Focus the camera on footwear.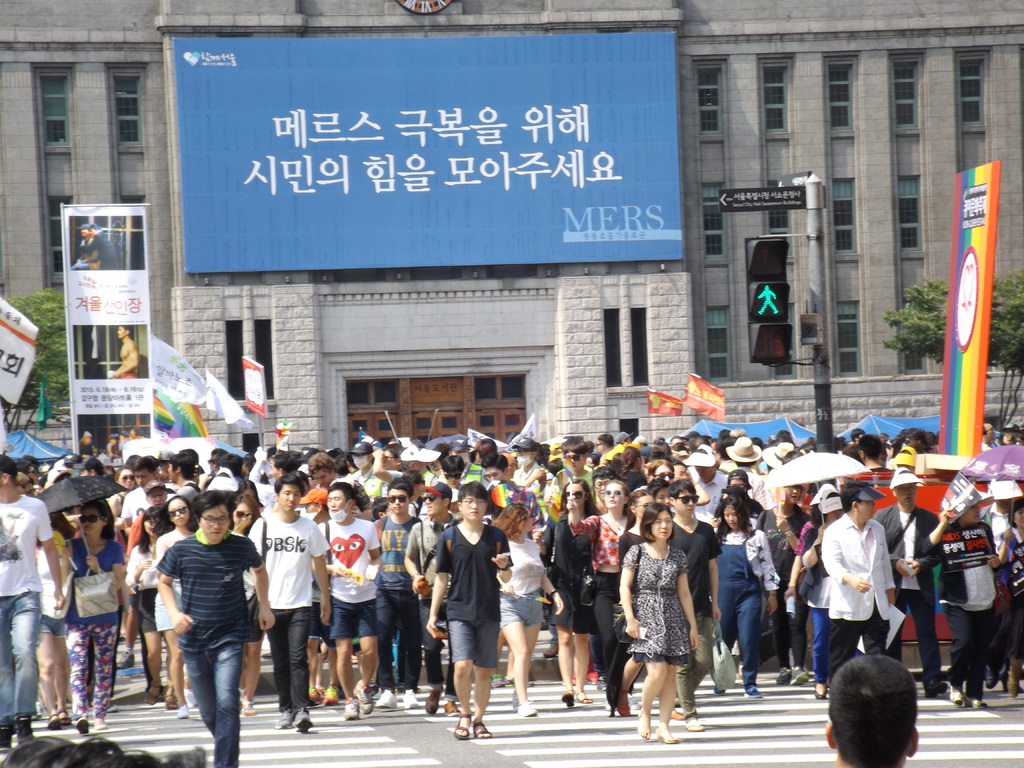
Focus region: detection(291, 712, 313, 735).
